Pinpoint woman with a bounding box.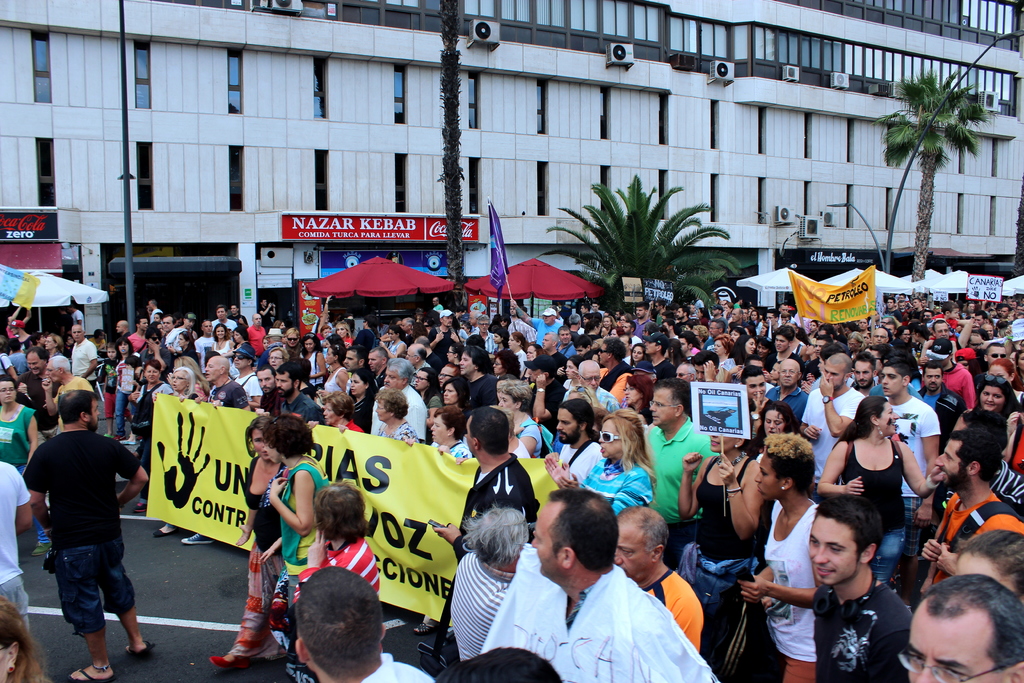
{"left": 737, "top": 432, "right": 828, "bottom": 682}.
